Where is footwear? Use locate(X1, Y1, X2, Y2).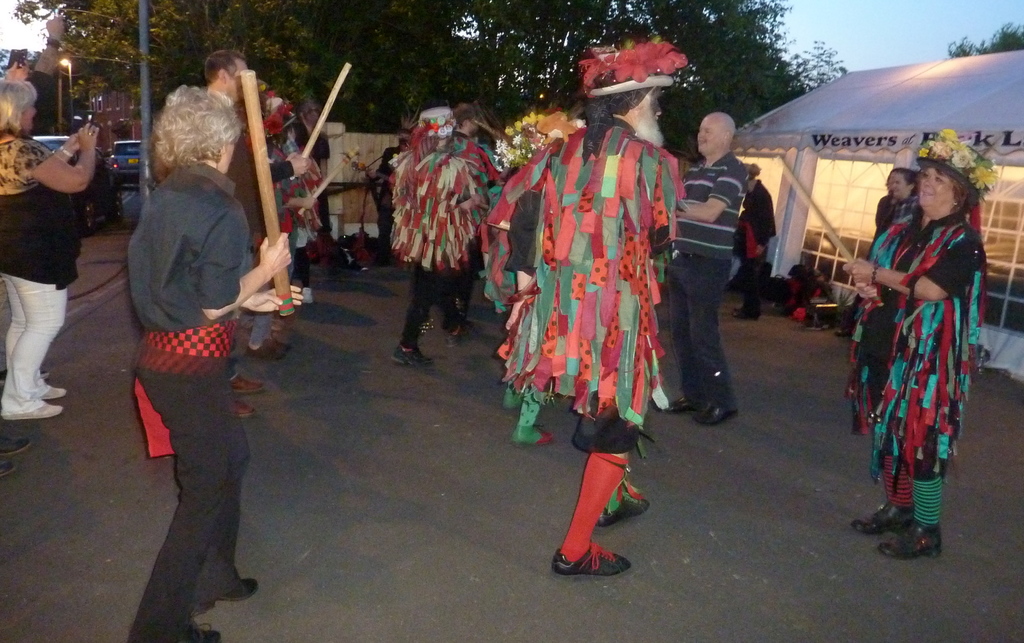
locate(881, 523, 941, 562).
